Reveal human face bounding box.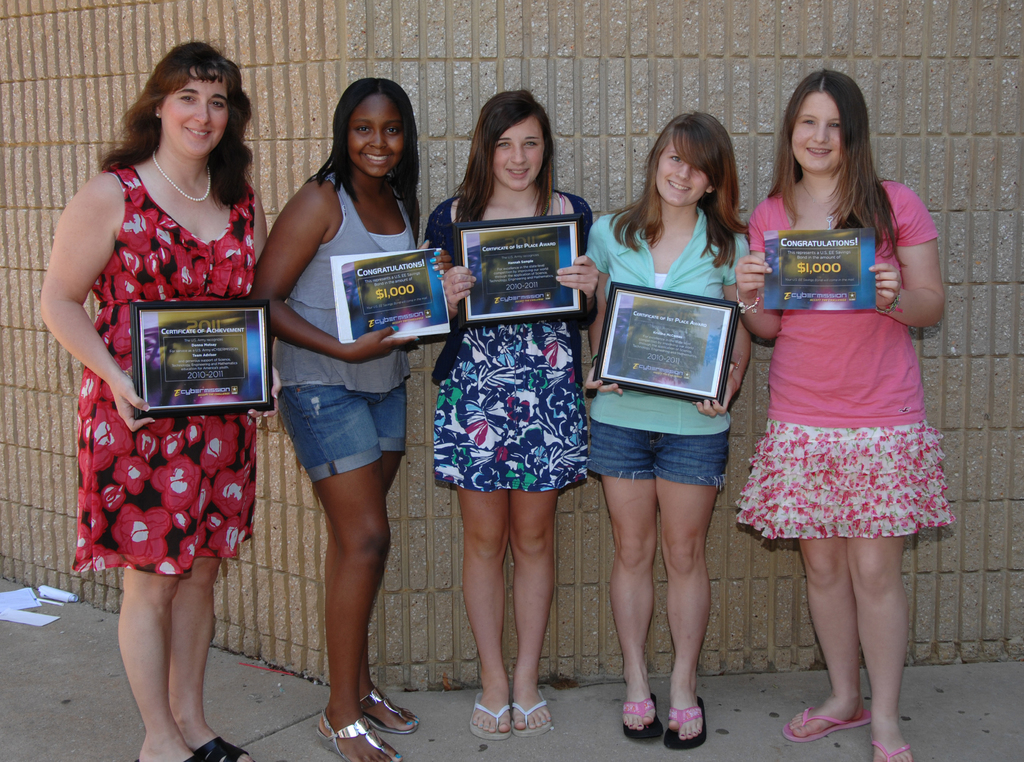
Revealed: x1=789, y1=90, x2=843, y2=180.
